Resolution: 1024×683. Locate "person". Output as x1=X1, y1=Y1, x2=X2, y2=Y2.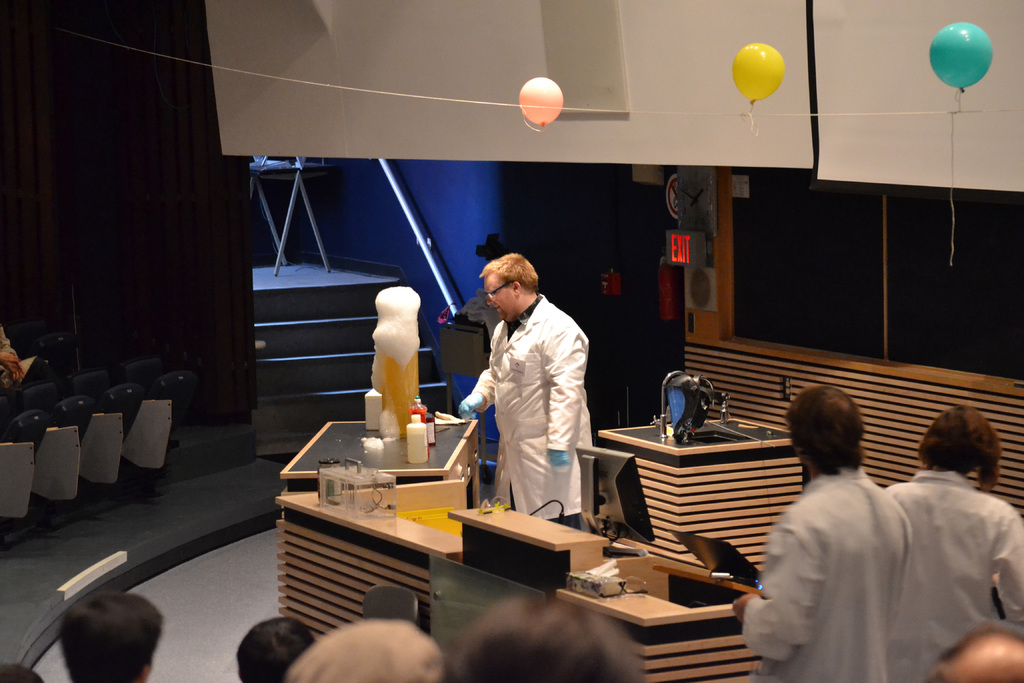
x1=932, y1=627, x2=1023, y2=682.
